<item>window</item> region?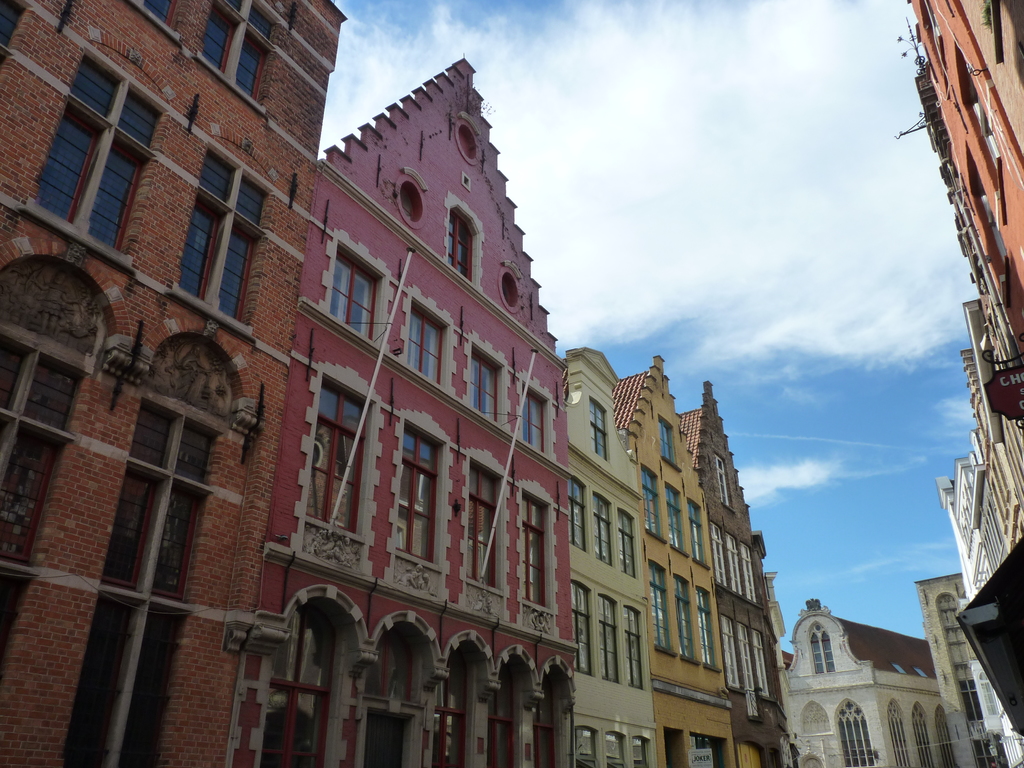
bbox=(168, 140, 255, 349)
